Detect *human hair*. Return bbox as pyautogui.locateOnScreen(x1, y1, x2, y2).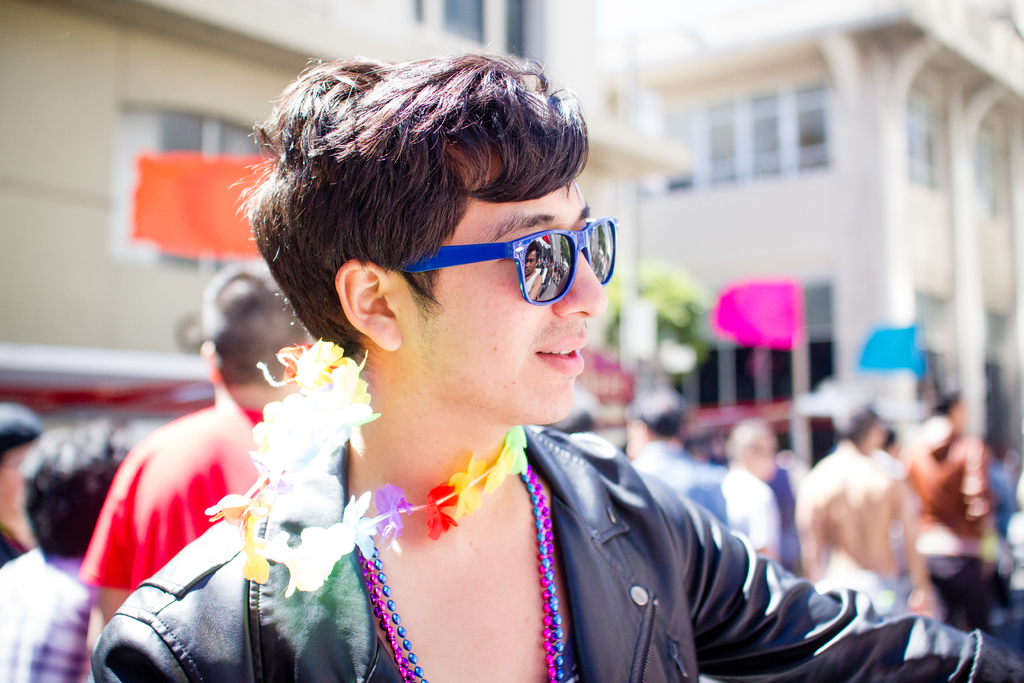
pyautogui.locateOnScreen(724, 419, 767, 465).
